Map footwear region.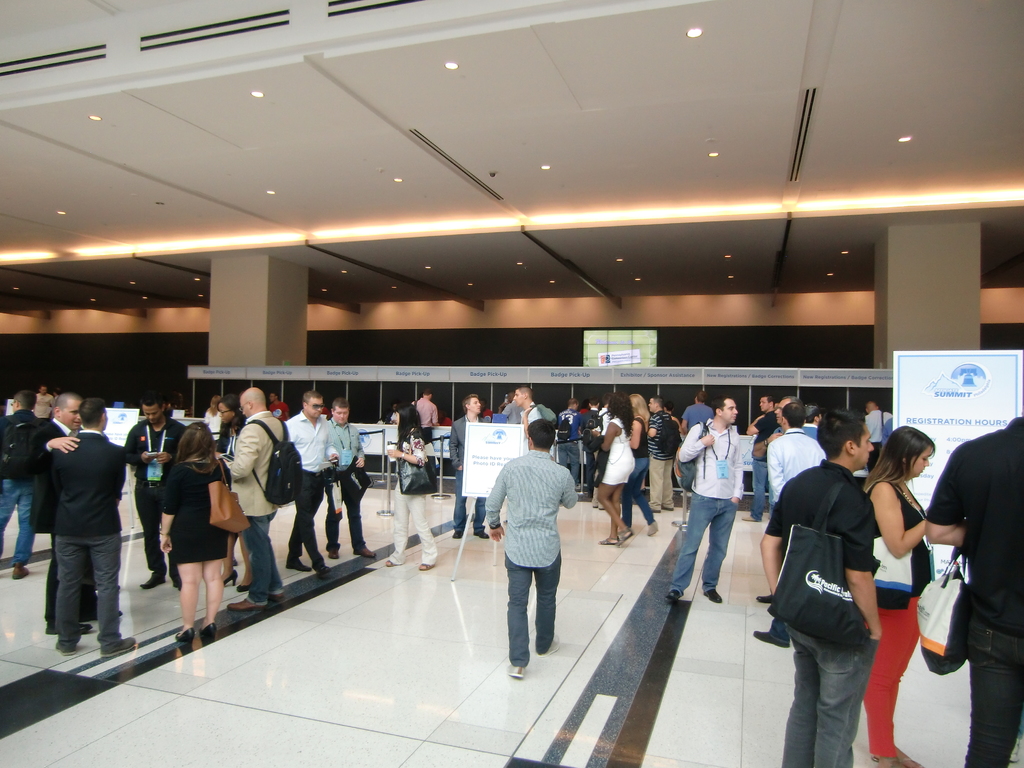
Mapped to 749:628:784:647.
